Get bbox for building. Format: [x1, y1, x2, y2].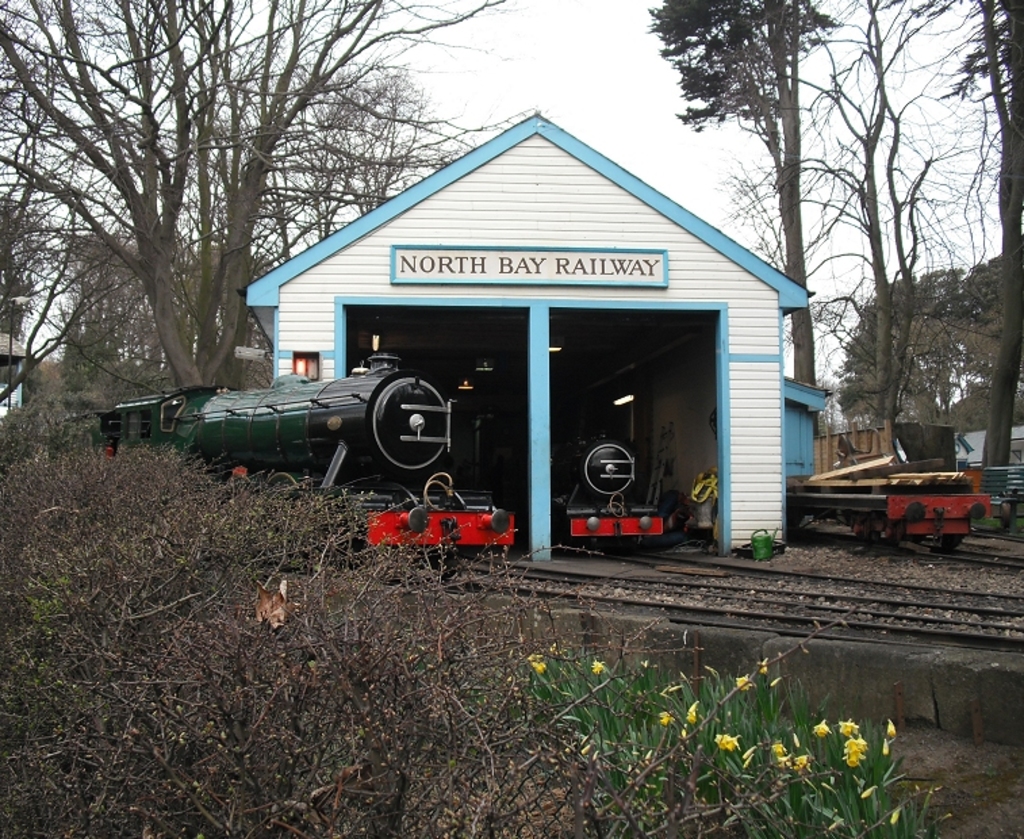
[234, 108, 831, 558].
